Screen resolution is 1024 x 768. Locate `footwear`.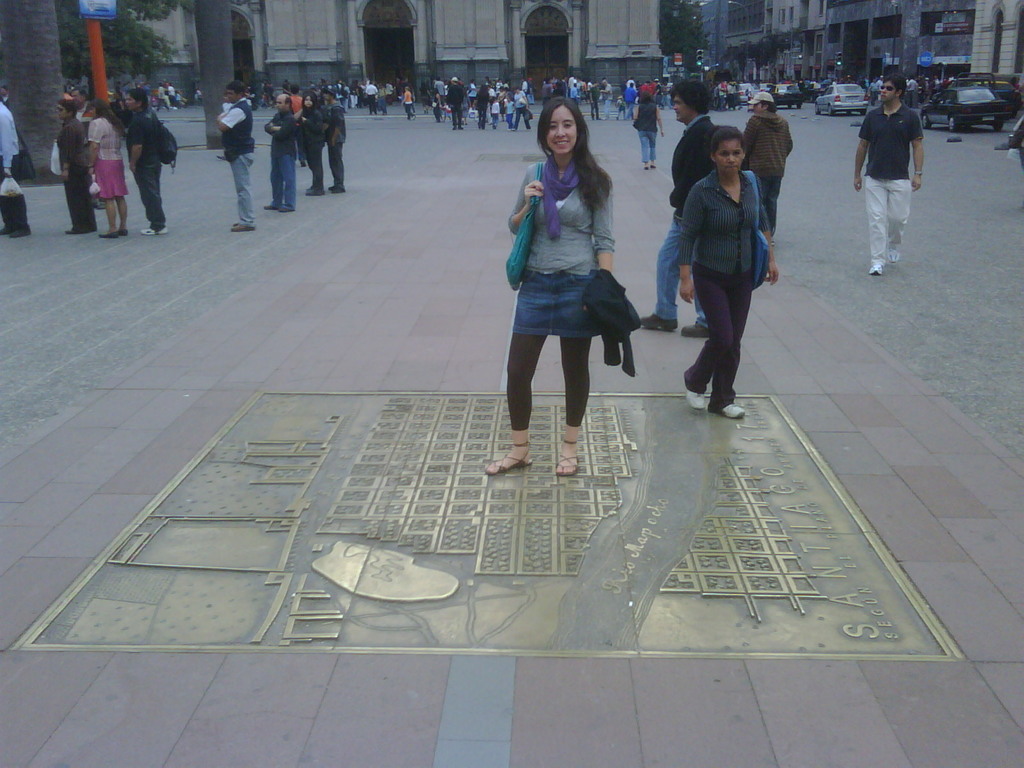
<box>888,250,897,260</box>.
